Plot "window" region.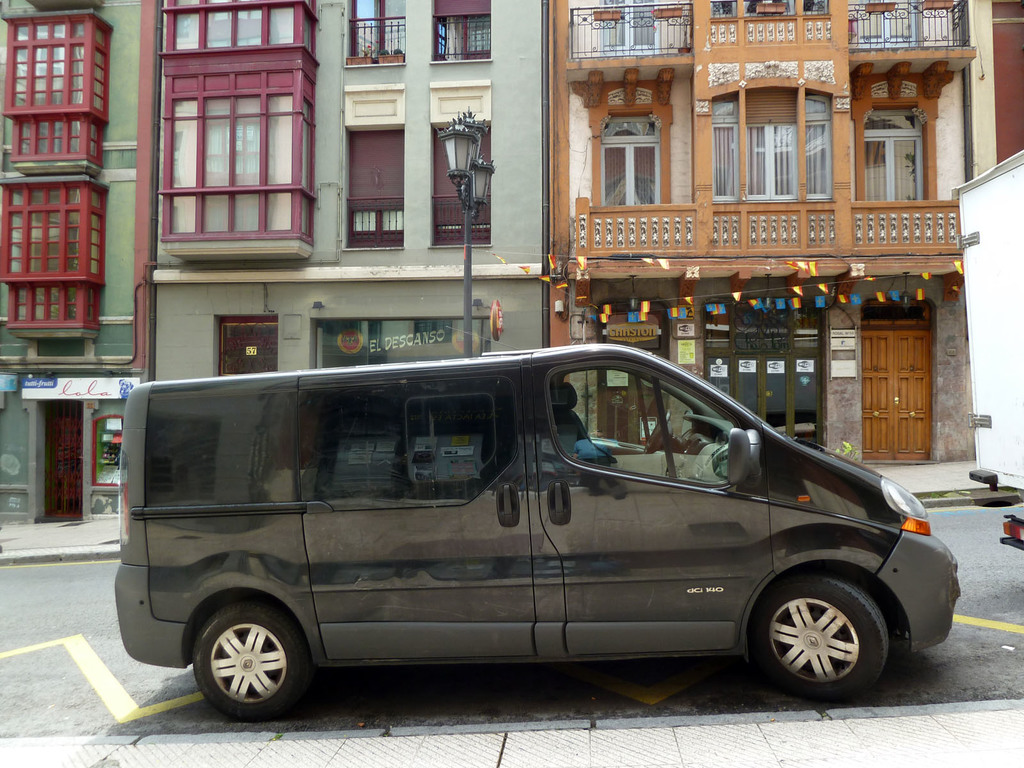
Plotted at 850:0:965:44.
